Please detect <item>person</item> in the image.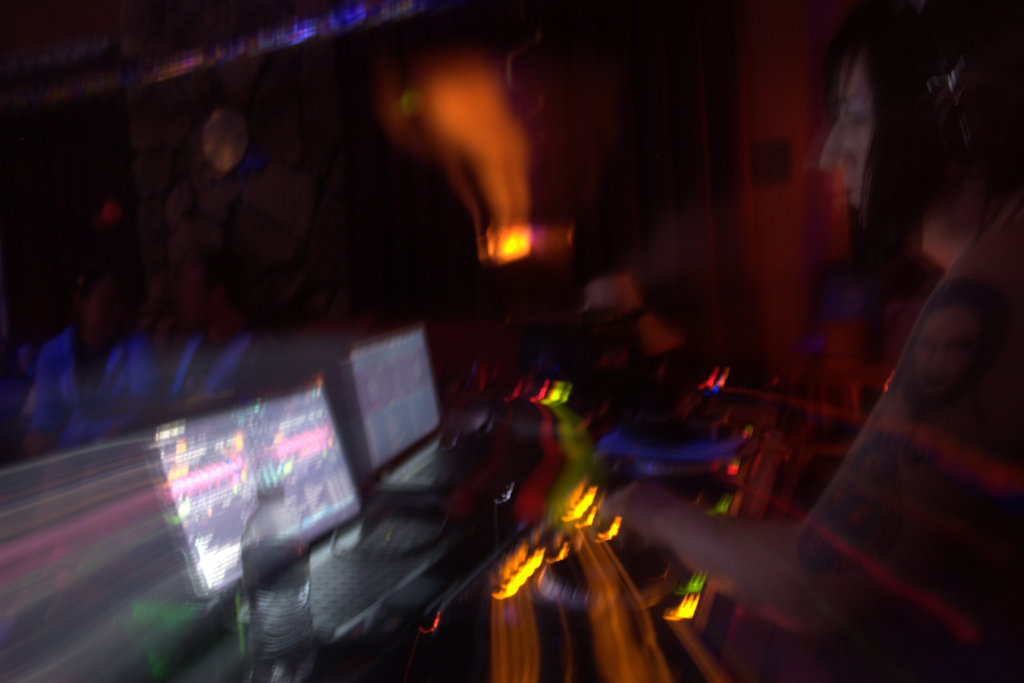
<box>572,0,1023,682</box>.
